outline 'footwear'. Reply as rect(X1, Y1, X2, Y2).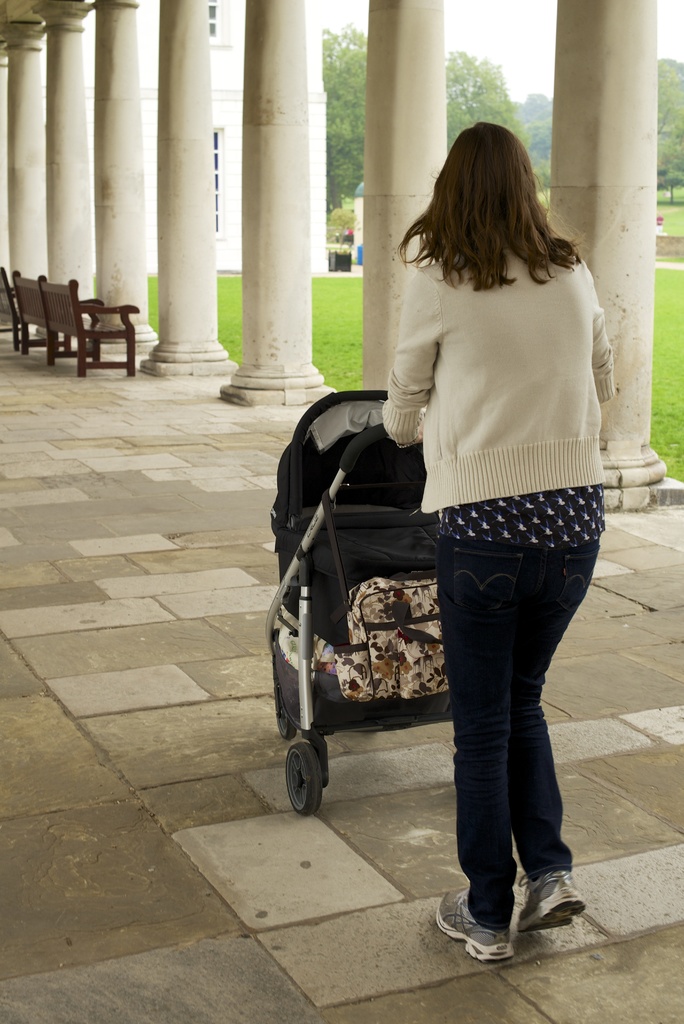
rect(514, 867, 584, 935).
